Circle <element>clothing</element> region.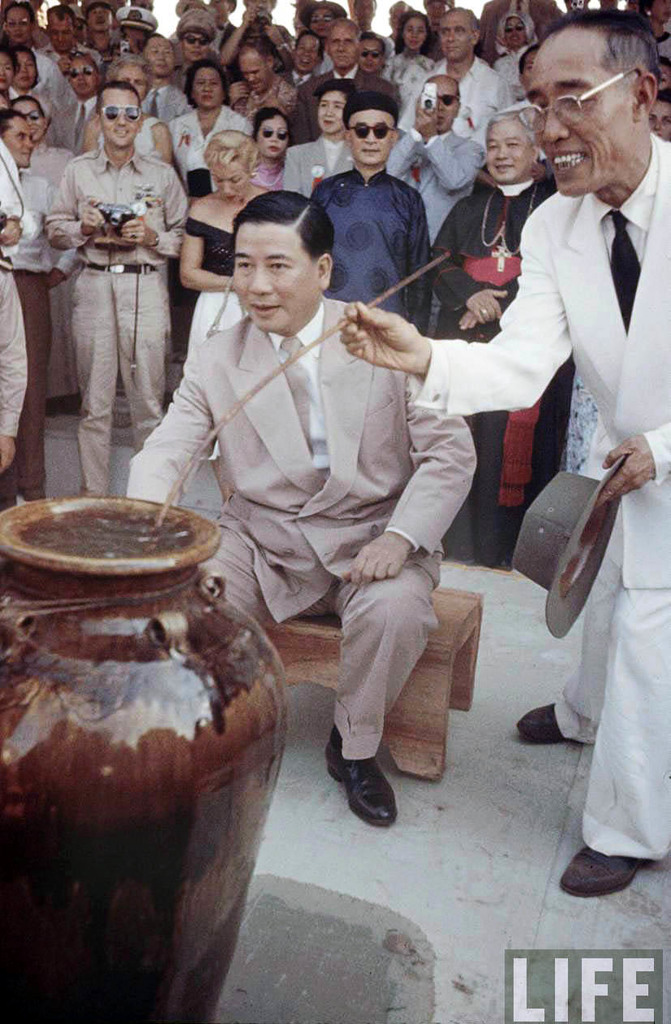
Region: 9,165,80,497.
